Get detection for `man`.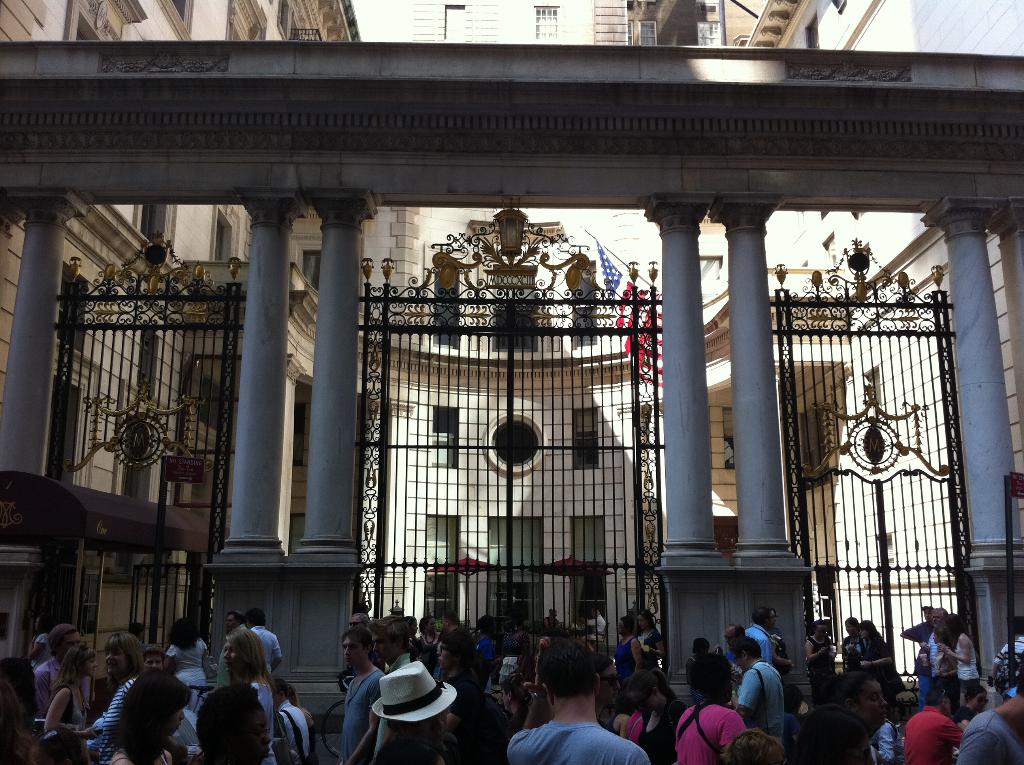
Detection: left=806, top=620, right=838, bottom=700.
